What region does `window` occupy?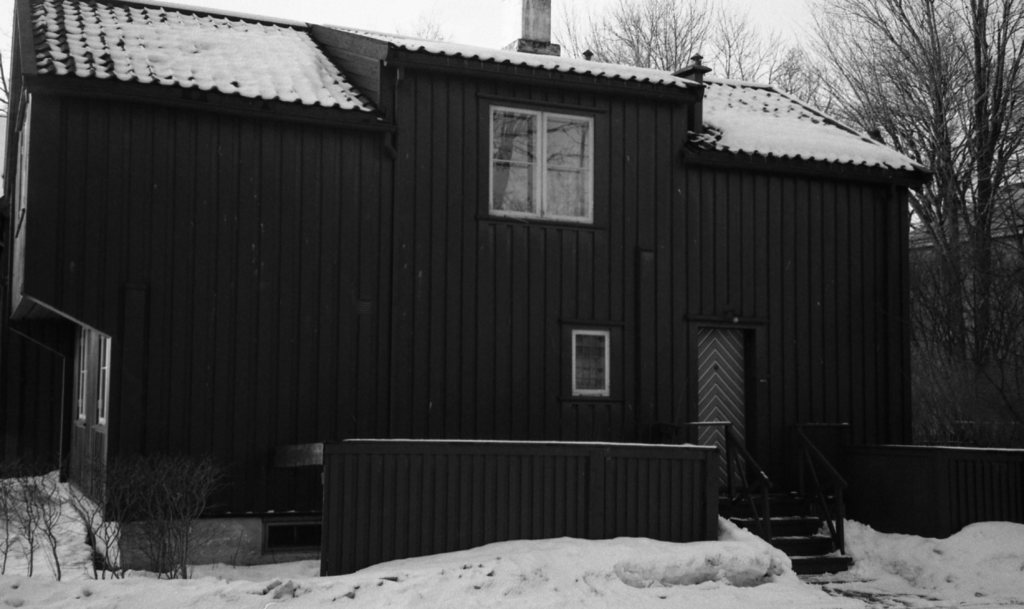
box(12, 98, 30, 231).
